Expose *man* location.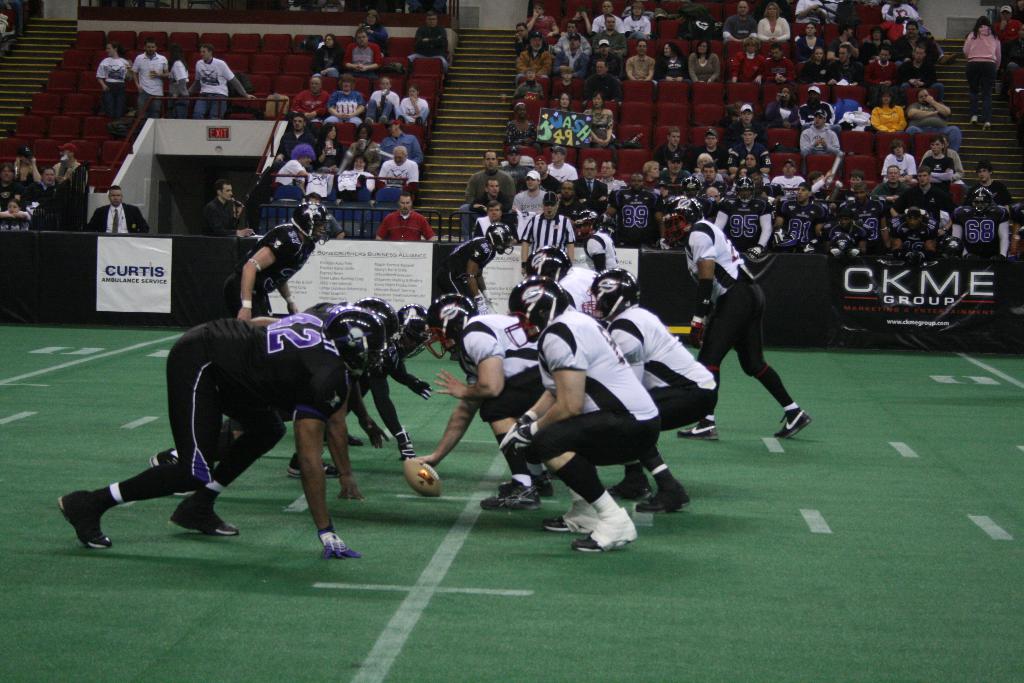
Exposed at [x1=222, y1=202, x2=335, y2=327].
